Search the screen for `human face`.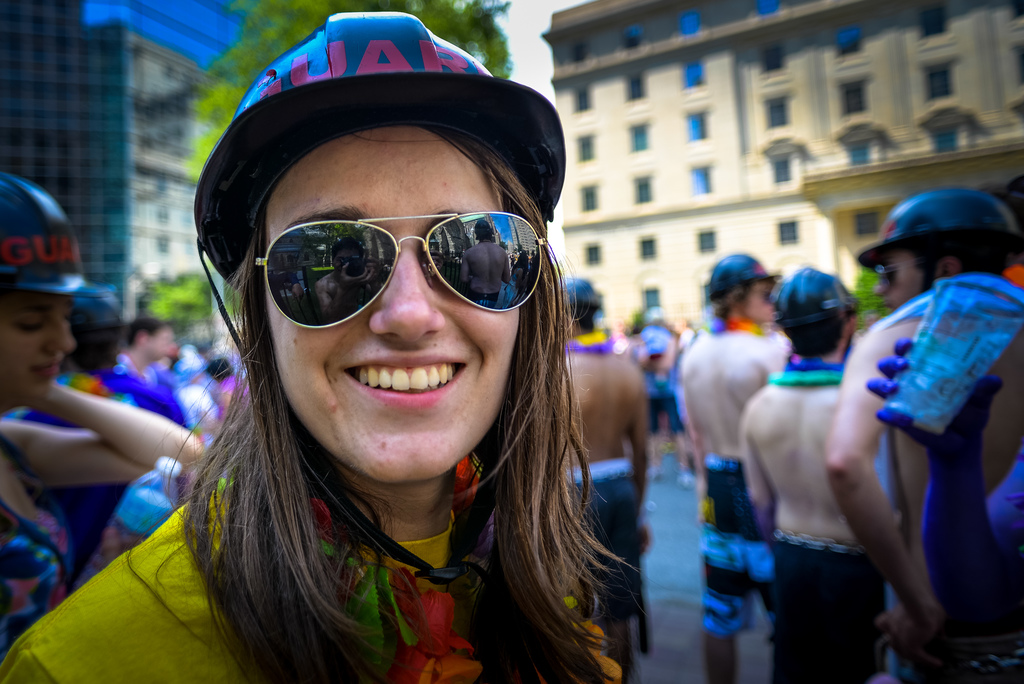
Found at [148, 326, 178, 355].
